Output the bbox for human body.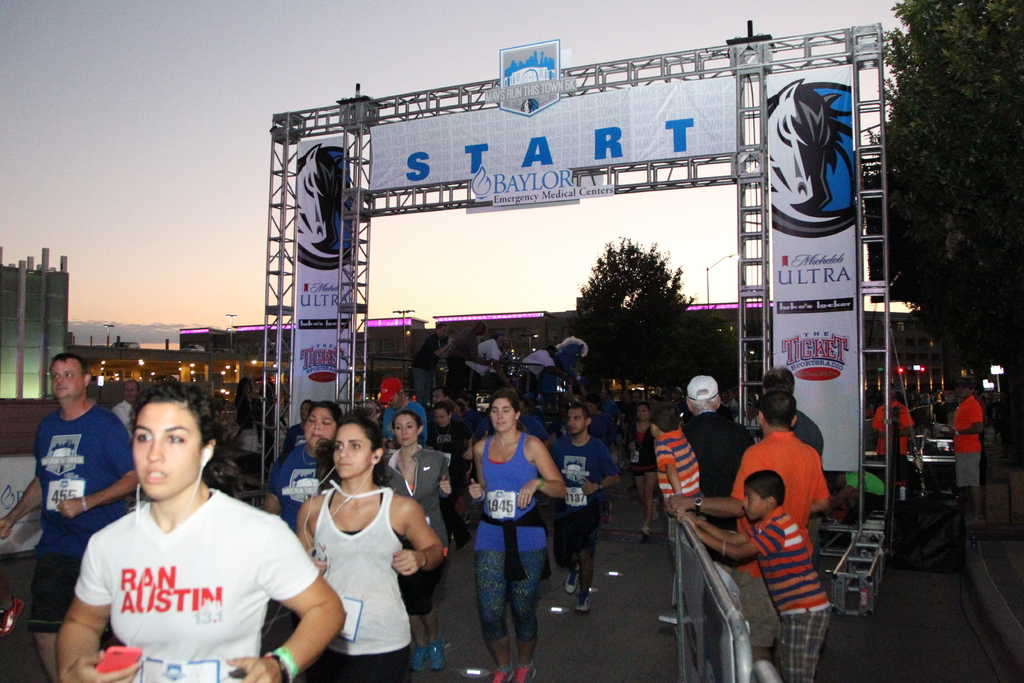
bbox=(294, 409, 440, 682).
